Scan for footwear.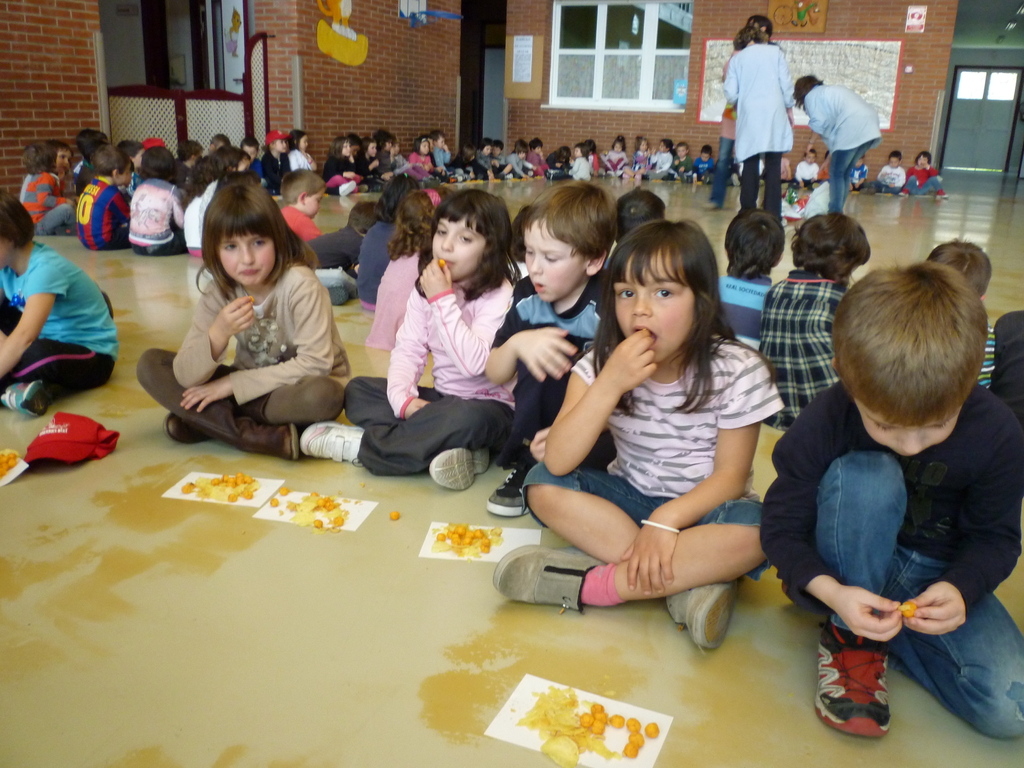
Scan result: crop(4, 384, 44, 419).
